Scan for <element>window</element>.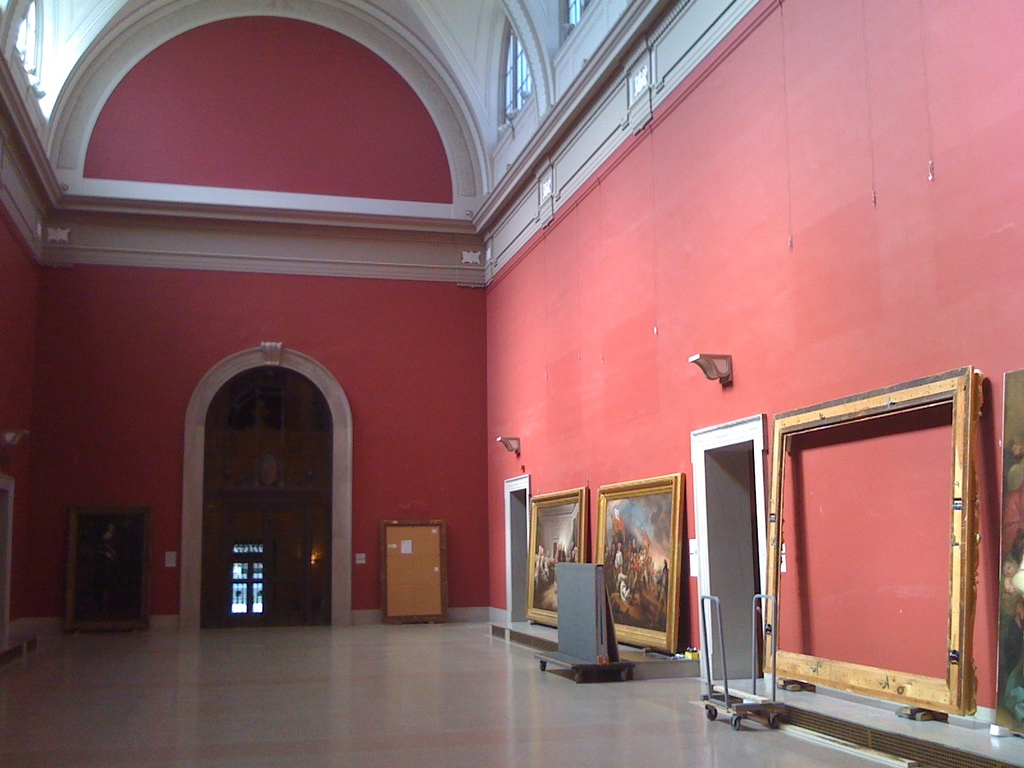
Scan result: select_region(570, 0, 597, 36).
